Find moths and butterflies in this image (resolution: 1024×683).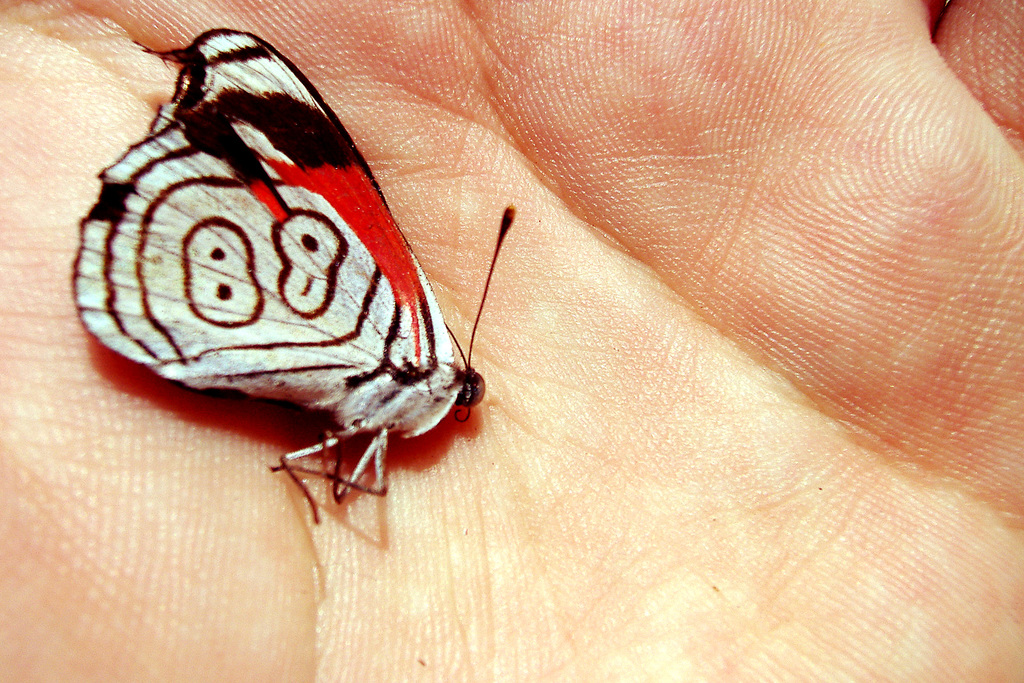
<region>65, 26, 513, 524</region>.
